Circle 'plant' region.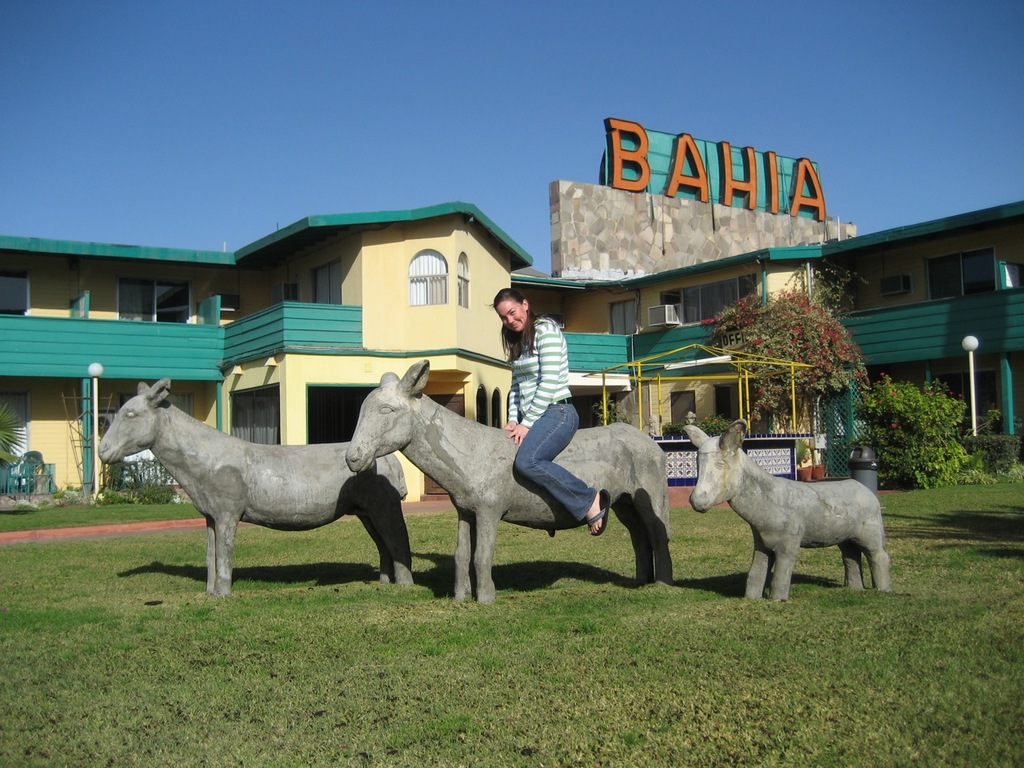
Region: select_region(101, 454, 135, 487).
